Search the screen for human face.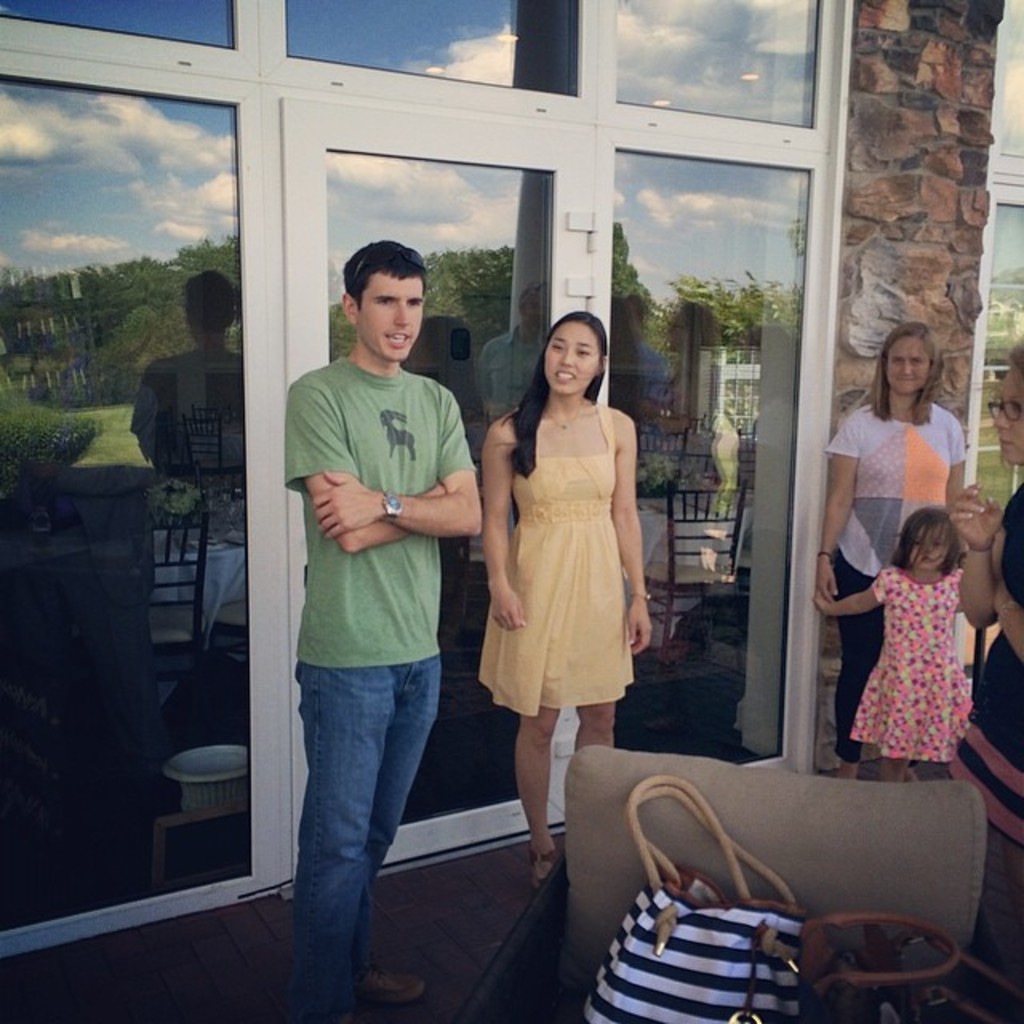
Found at {"x1": 904, "y1": 518, "x2": 949, "y2": 570}.
